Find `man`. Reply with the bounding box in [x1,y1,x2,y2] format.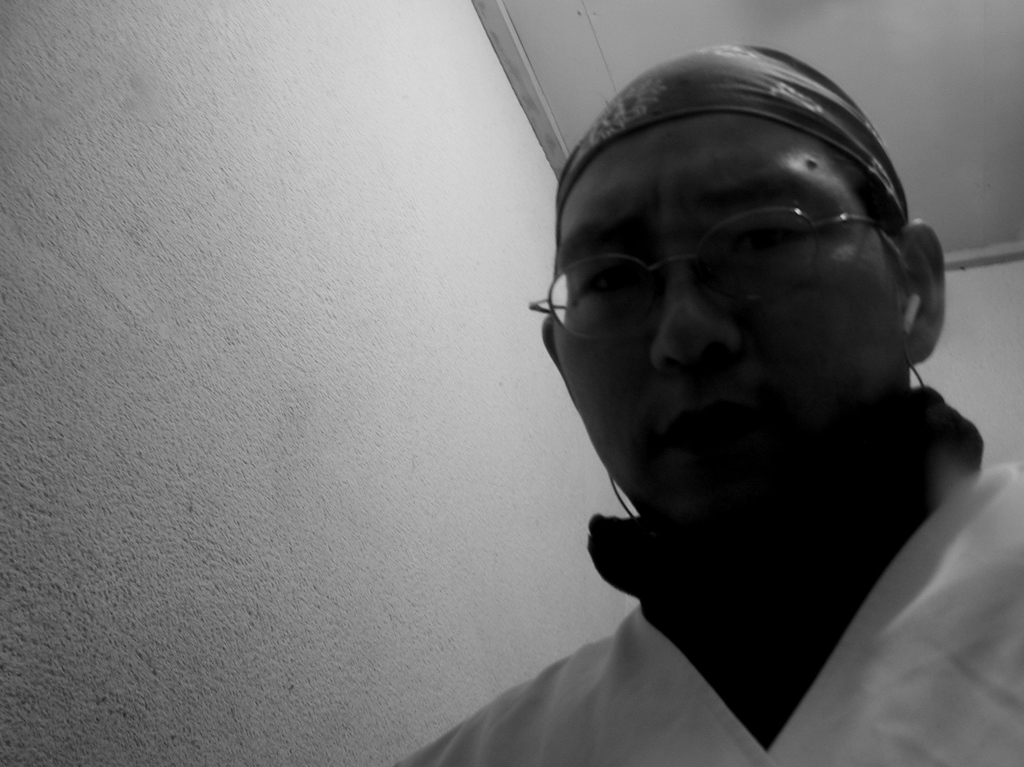
[435,32,1023,766].
